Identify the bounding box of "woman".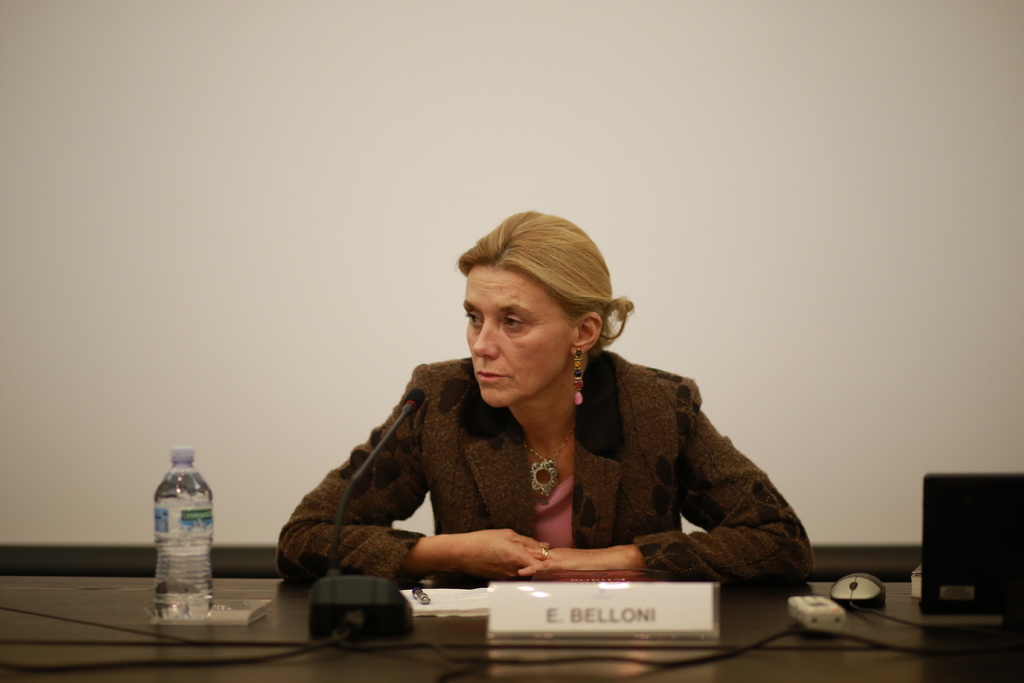
bbox(275, 202, 824, 587).
